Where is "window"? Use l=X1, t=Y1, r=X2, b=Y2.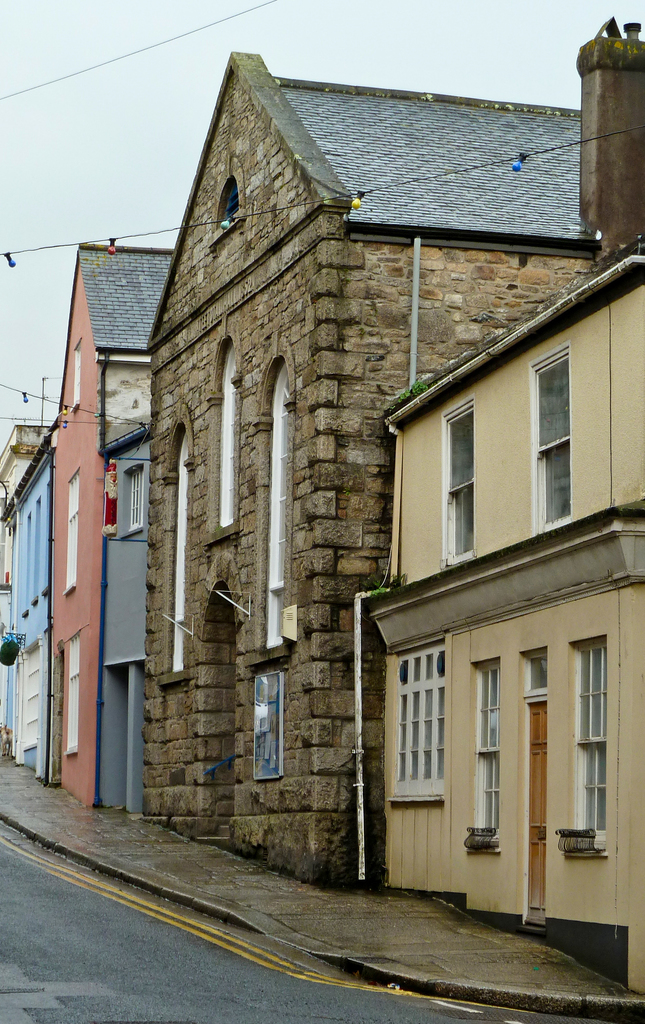
l=471, t=669, r=503, b=830.
